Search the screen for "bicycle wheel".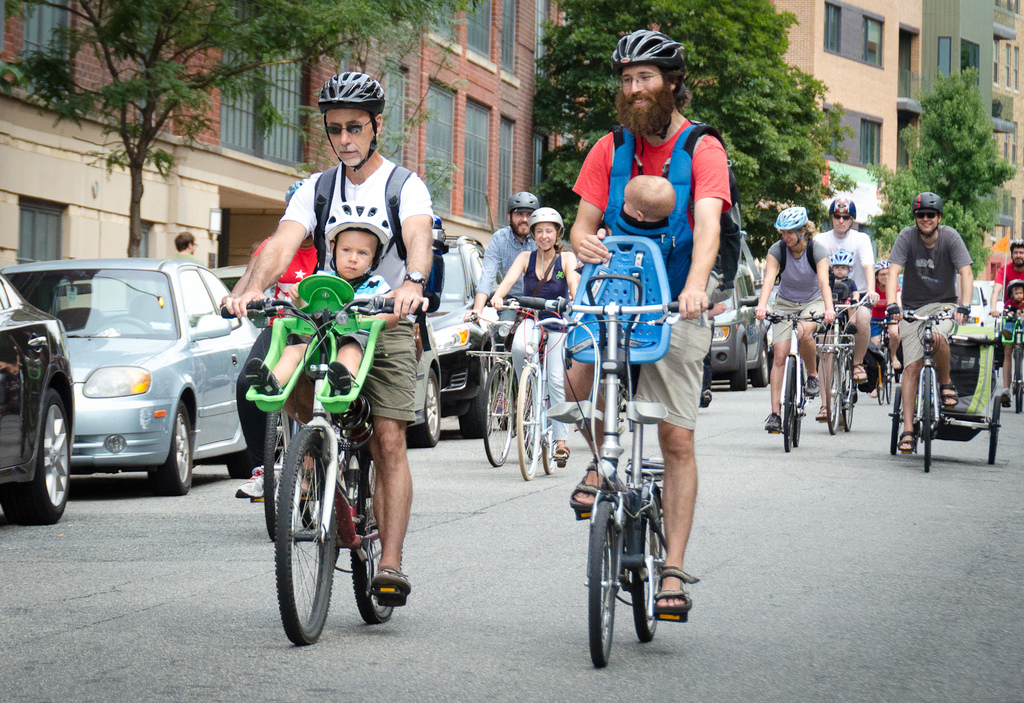
Found at pyautogui.locateOnScreen(781, 355, 793, 450).
